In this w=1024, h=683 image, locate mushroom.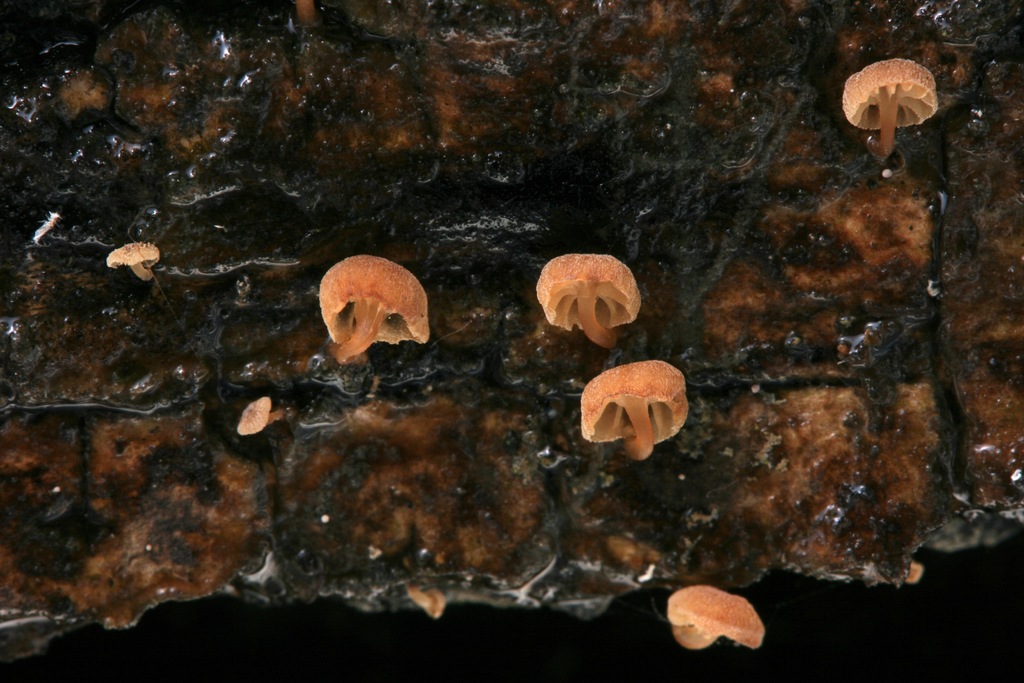
Bounding box: x1=230 y1=396 x2=291 y2=437.
